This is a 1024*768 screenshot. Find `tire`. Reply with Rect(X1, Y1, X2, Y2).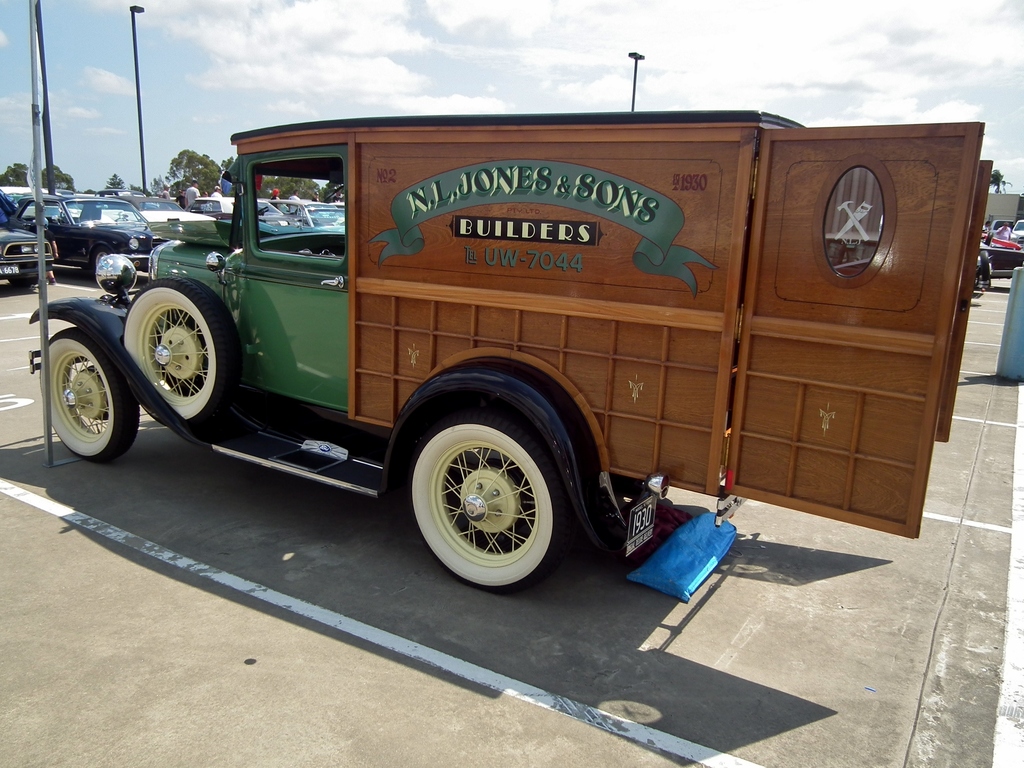
Rect(417, 415, 563, 586).
